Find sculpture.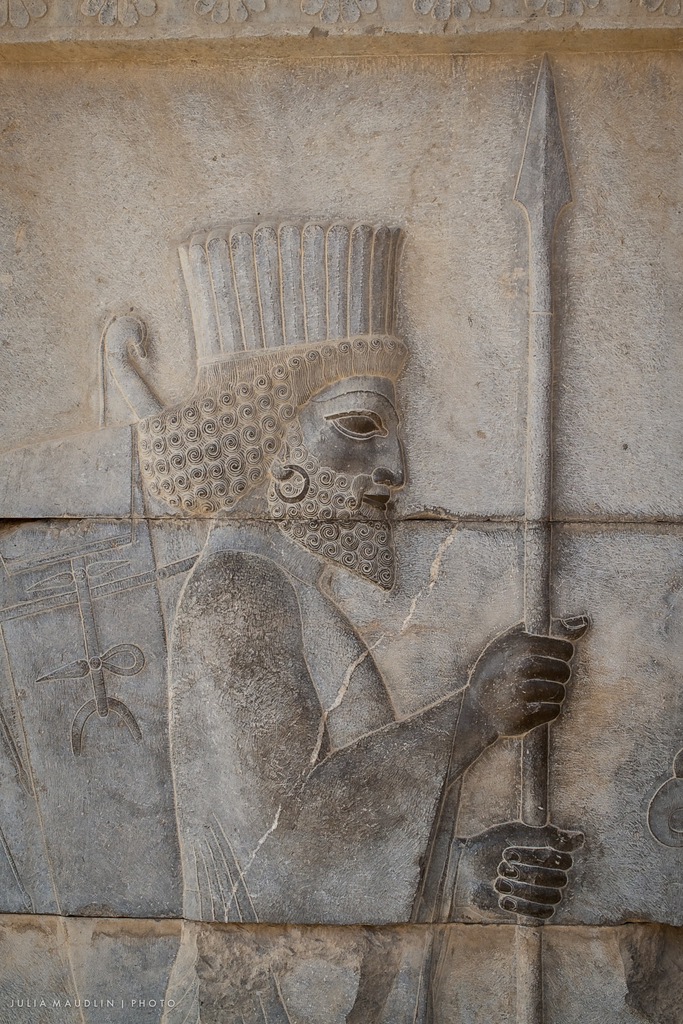
x1=0, y1=55, x2=602, y2=1023.
